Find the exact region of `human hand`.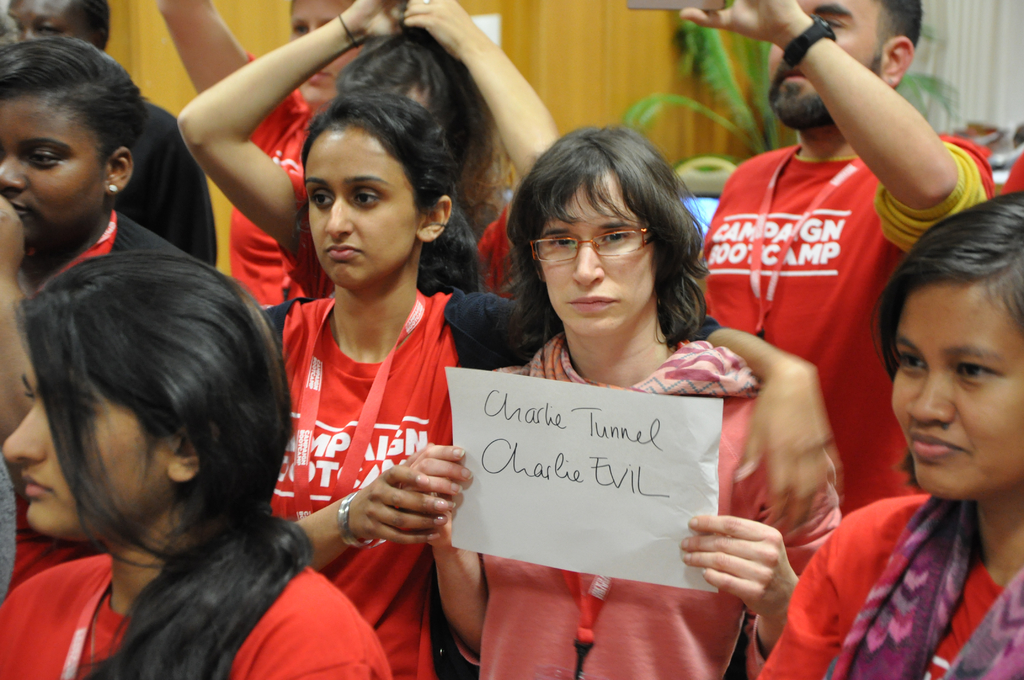
Exact region: <region>0, 191, 27, 271</region>.
